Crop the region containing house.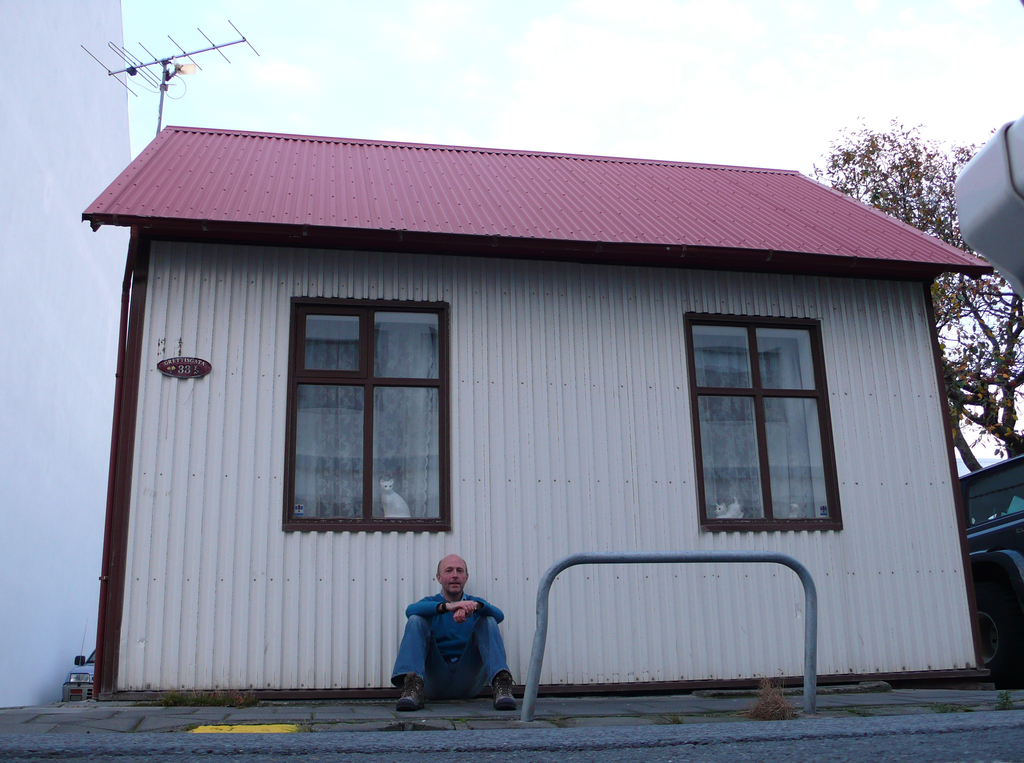
Crop region: [35,103,975,721].
